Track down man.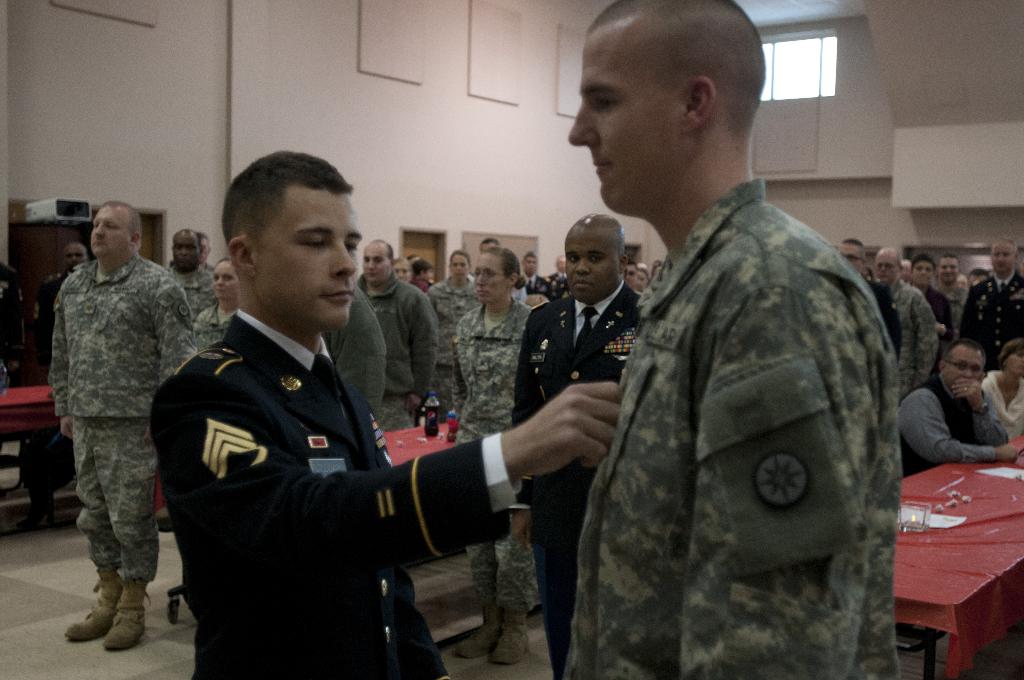
Tracked to [899, 336, 1017, 477].
